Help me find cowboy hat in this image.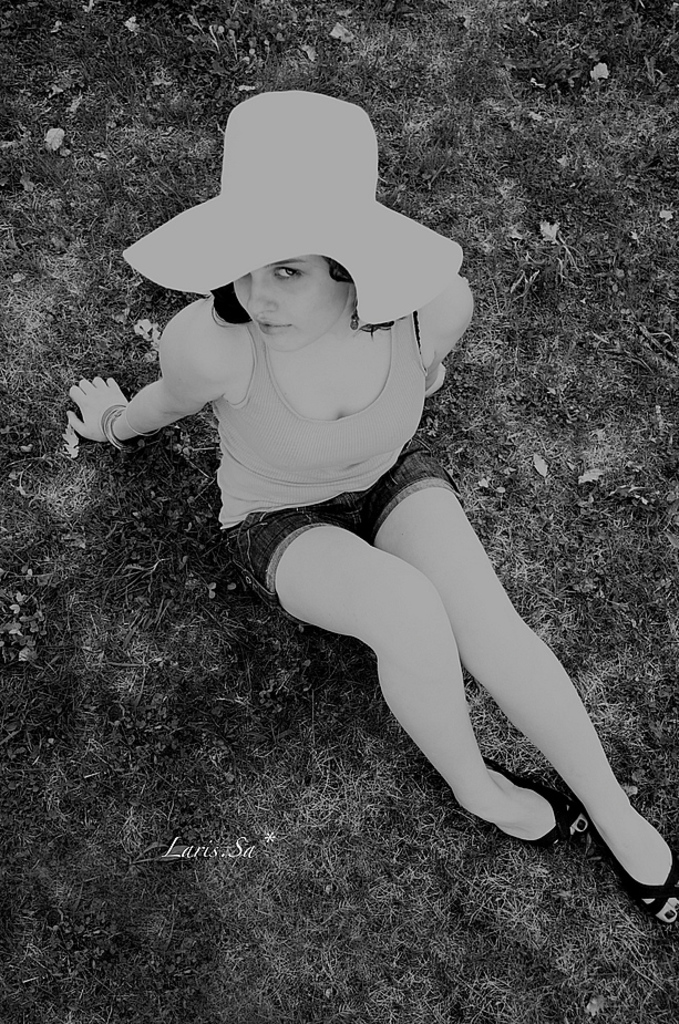
Found it: pyautogui.locateOnScreen(126, 91, 446, 352).
